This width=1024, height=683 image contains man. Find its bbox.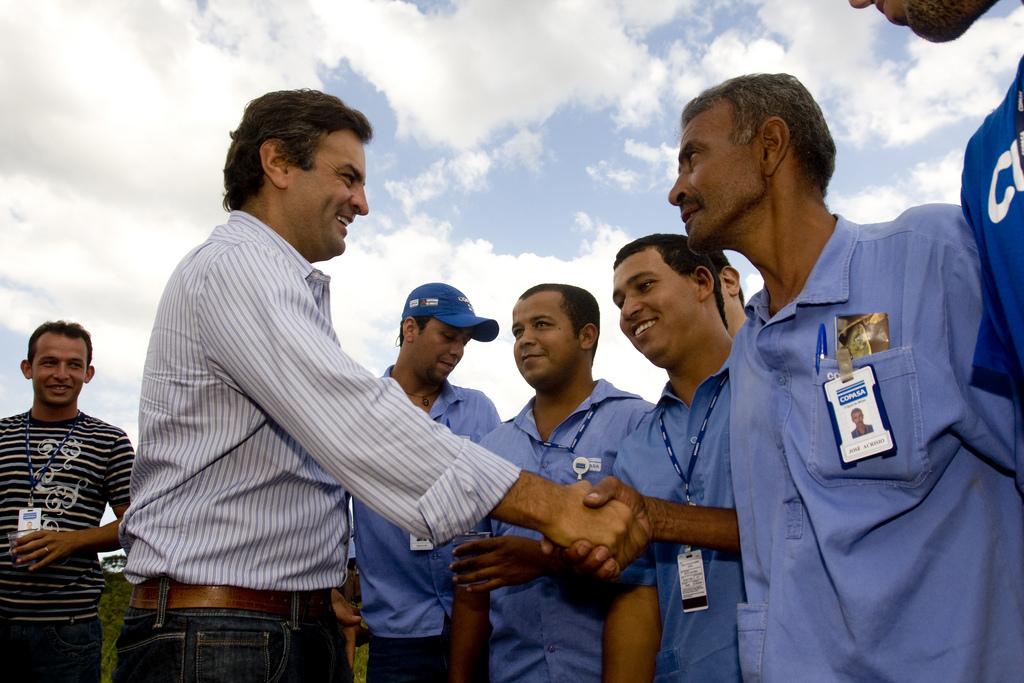
box=[342, 276, 510, 682].
